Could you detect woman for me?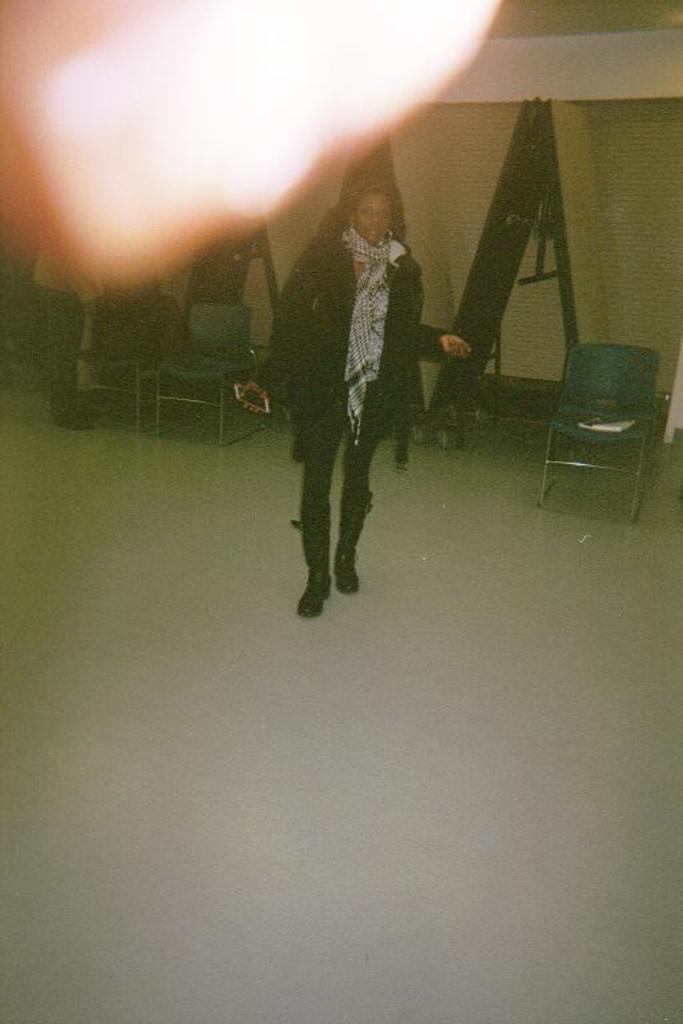
Detection result: {"left": 255, "top": 137, "right": 443, "bottom": 615}.
